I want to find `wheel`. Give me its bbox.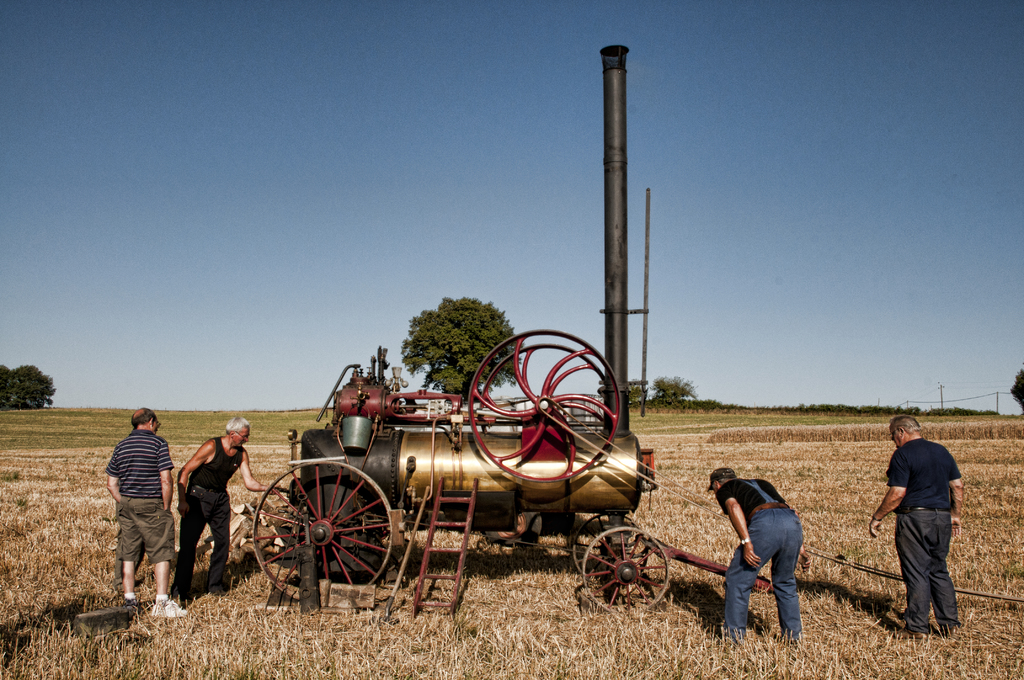
586, 528, 668, 613.
